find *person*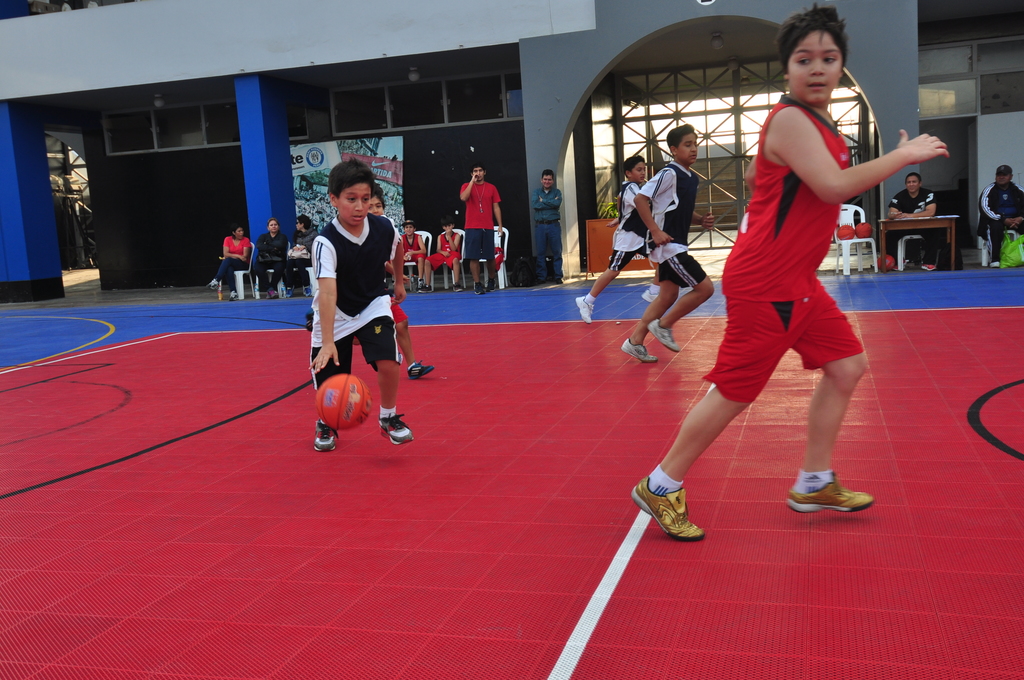
pyautogui.locateOnScreen(253, 214, 289, 296)
